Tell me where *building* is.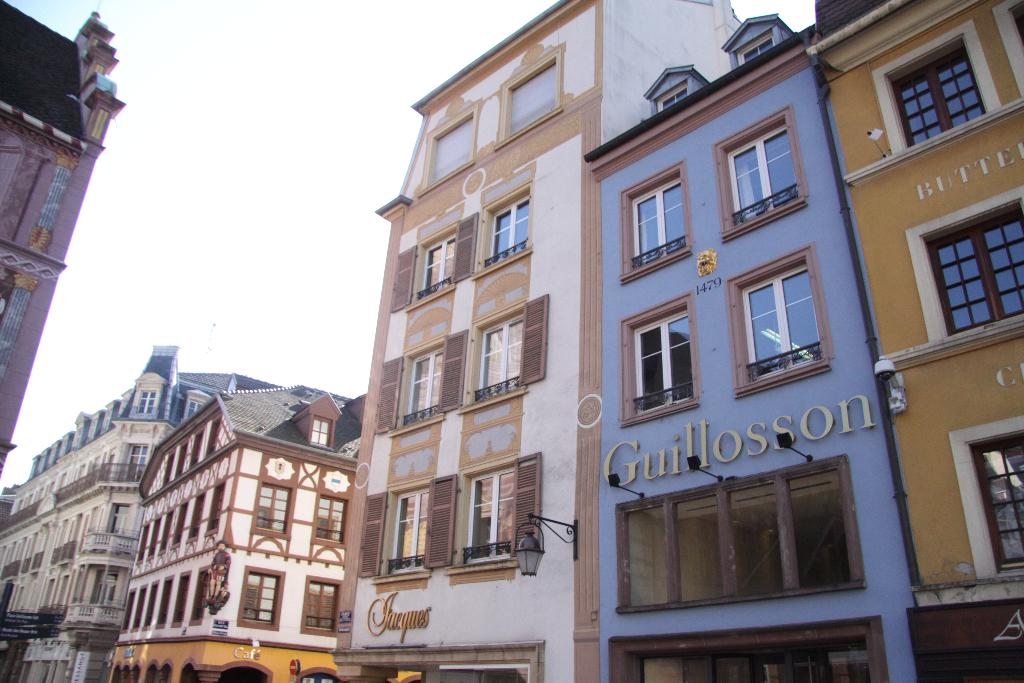
*building* is at x1=579, y1=19, x2=916, y2=678.
